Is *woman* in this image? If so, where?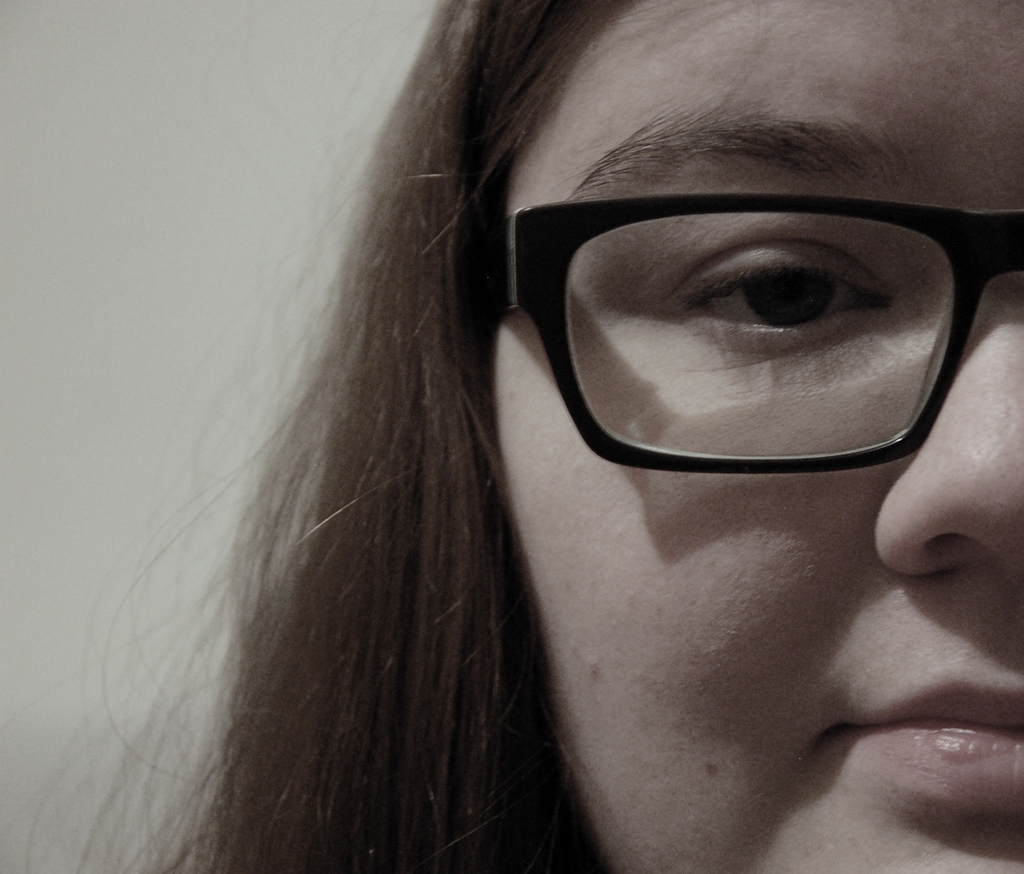
Yes, at <region>58, 0, 1023, 861</region>.
